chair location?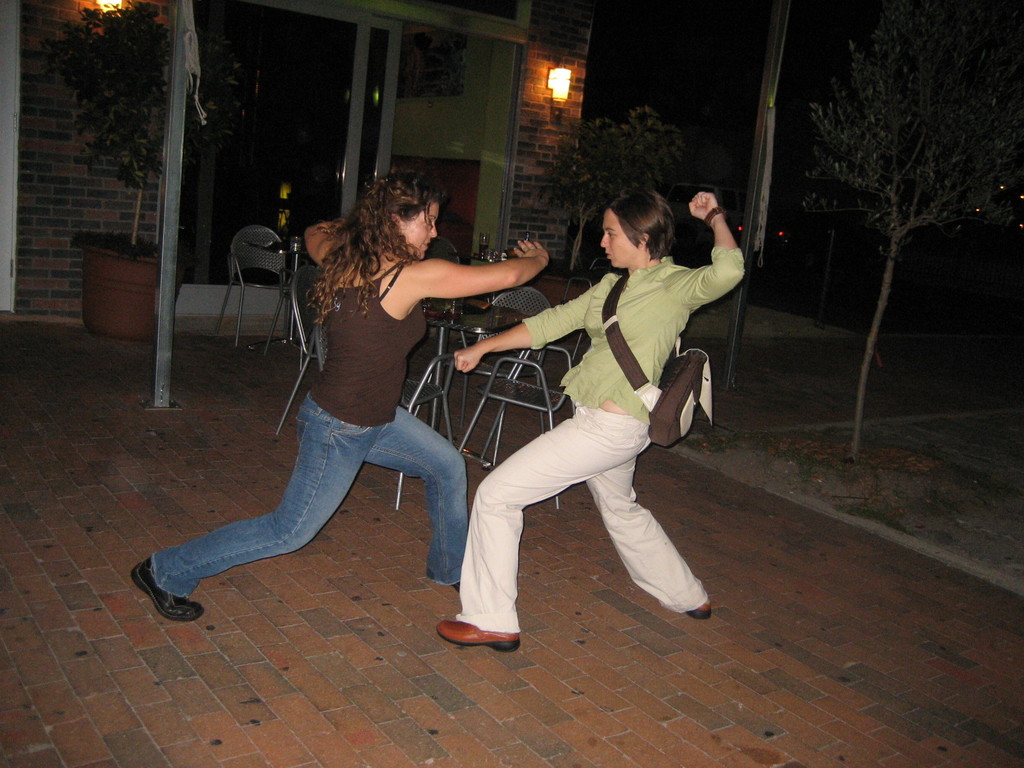
region(583, 258, 612, 278)
